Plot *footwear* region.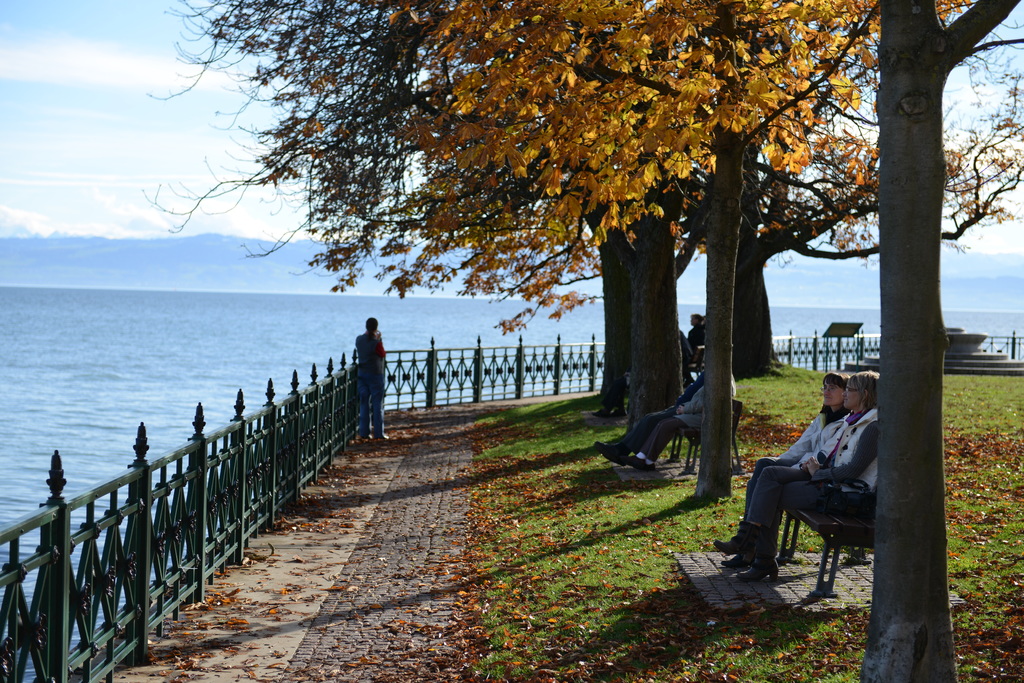
Plotted at (left=738, top=550, right=787, bottom=582).
